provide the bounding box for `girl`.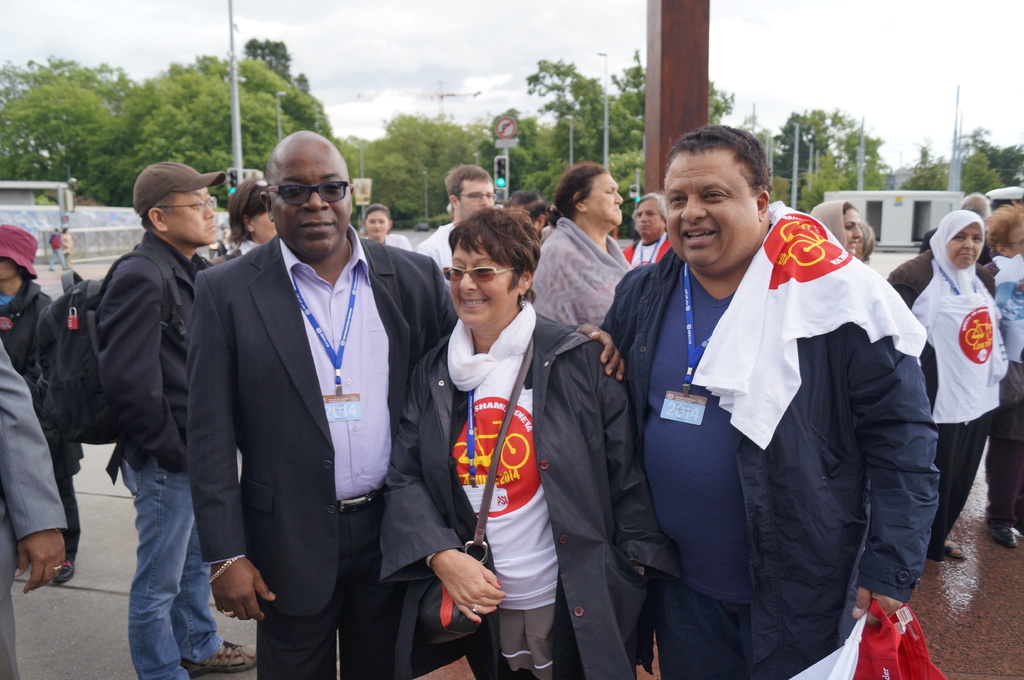
select_region(886, 202, 1011, 568).
